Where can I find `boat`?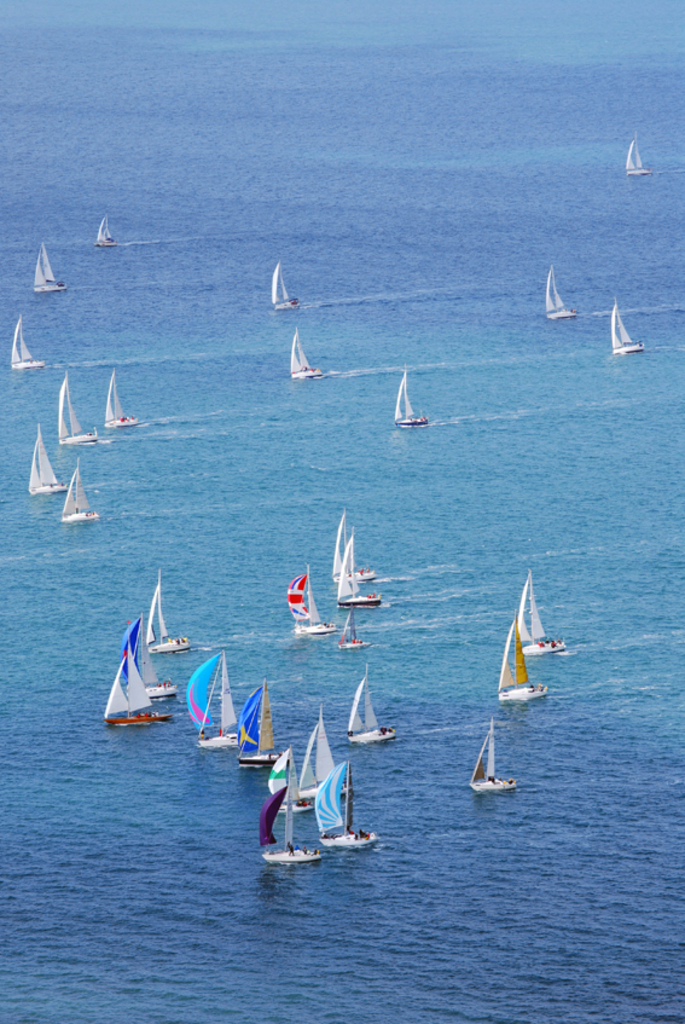
You can find it at select_region(267, 752, 339, 864).
